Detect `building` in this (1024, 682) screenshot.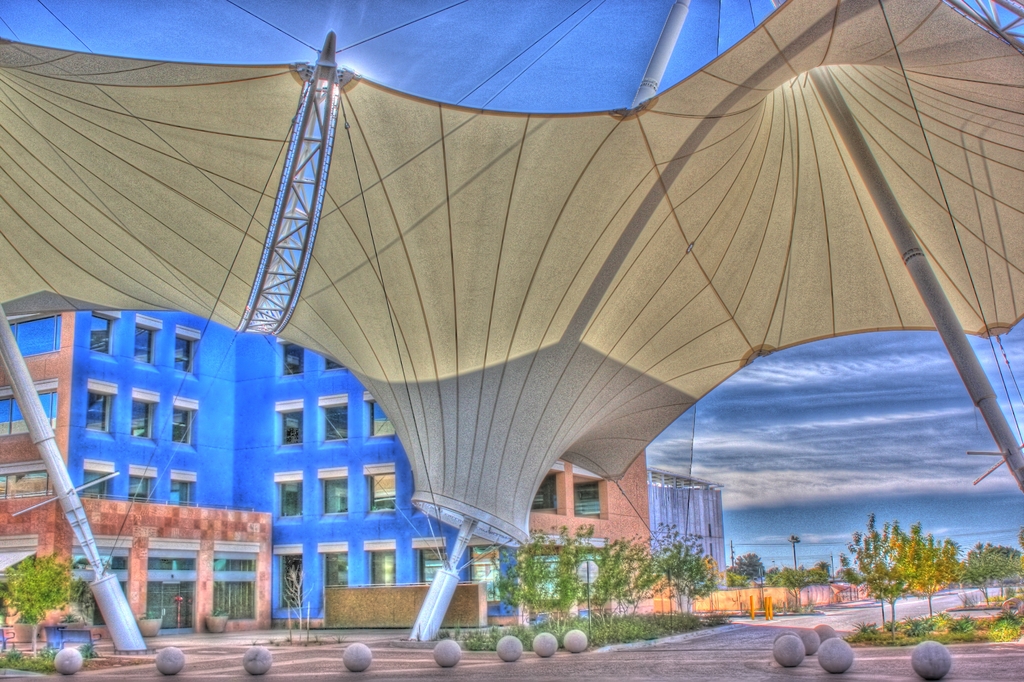
Detection: {"left": 4, "top": 302, "right": 648, "bottom": 638}.
